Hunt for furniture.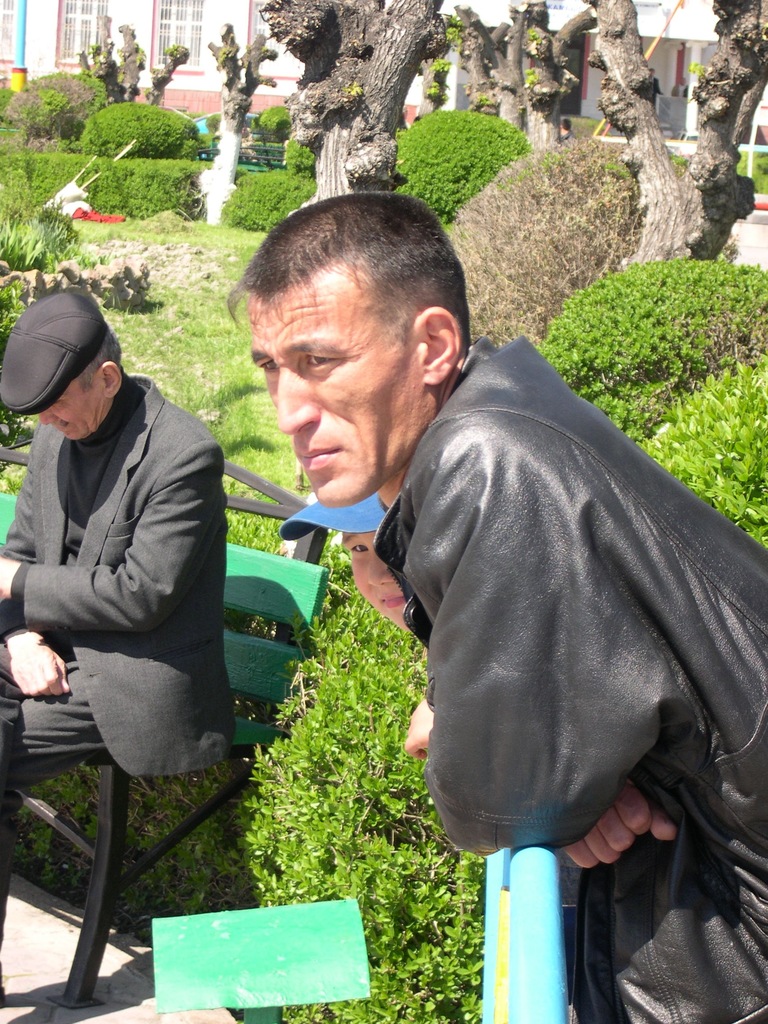
Hunted down at {"x1": 0, "y1": 444, "x2": 330, "y2": 1010}.
